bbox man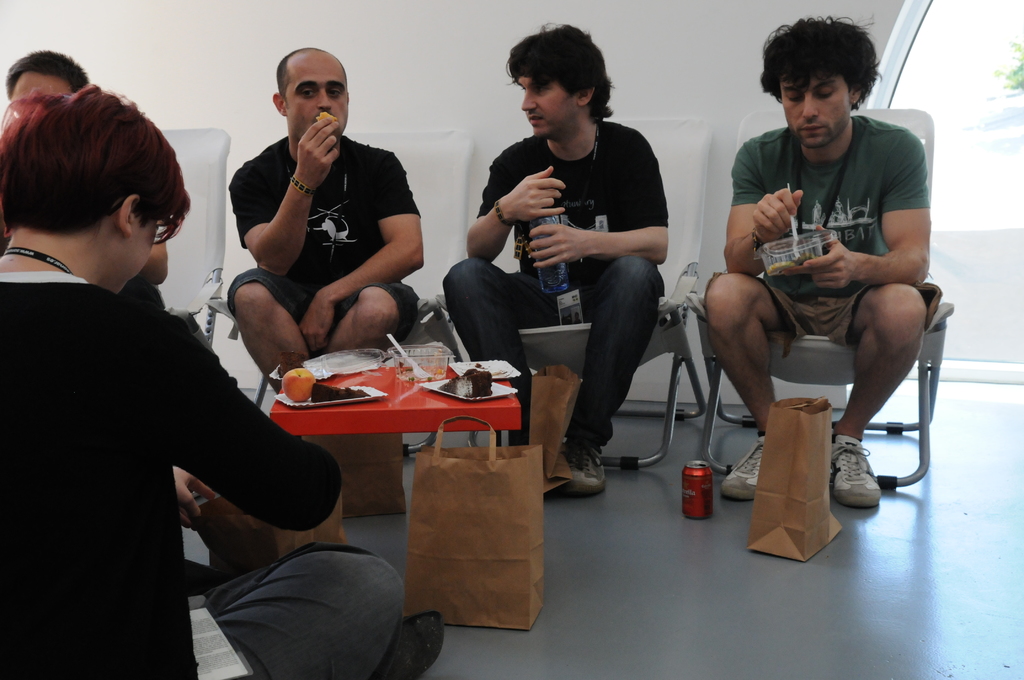
[left=0, top=78, right=444, bottom=679]
